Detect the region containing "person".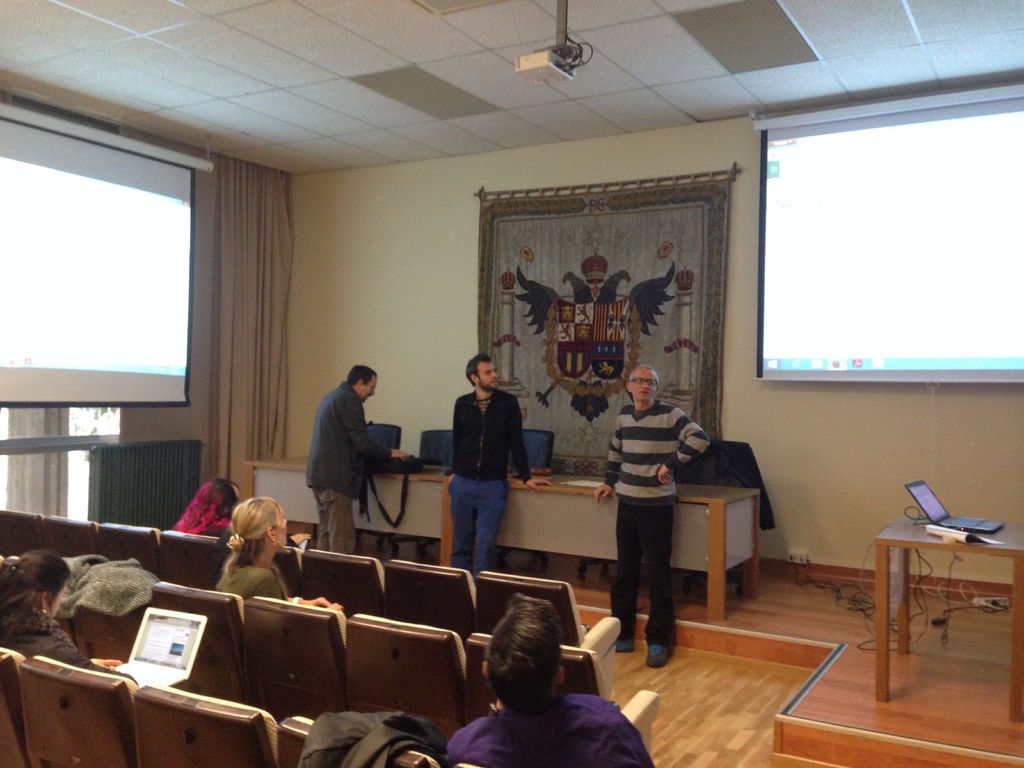
l=172, t=476, r=316, b=561.
